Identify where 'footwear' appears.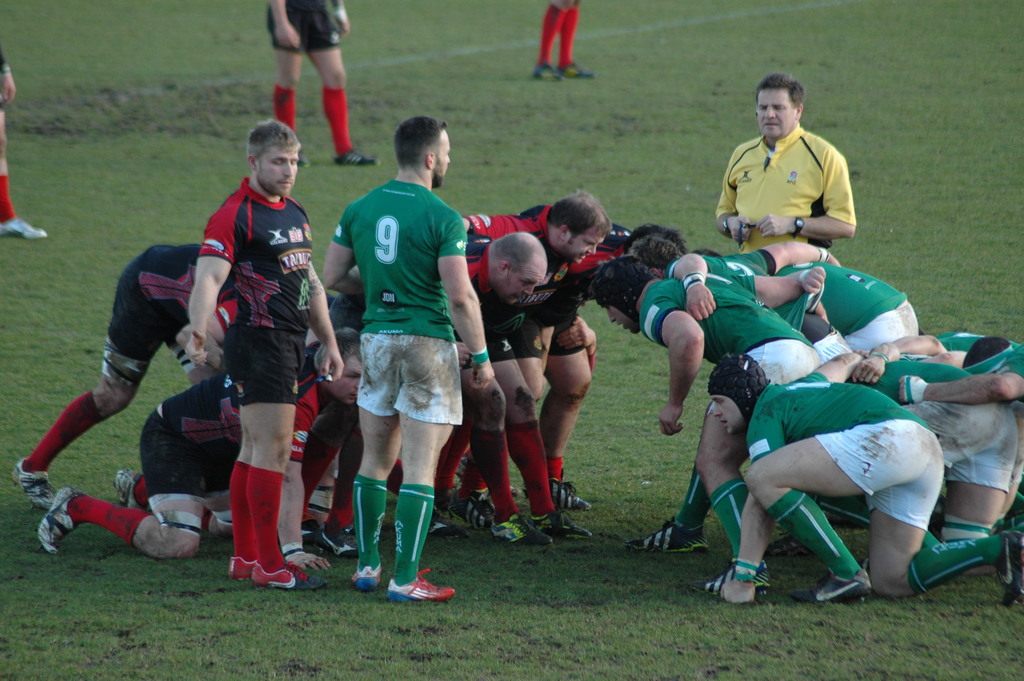
Appears at [452, 490, 502, 535].
